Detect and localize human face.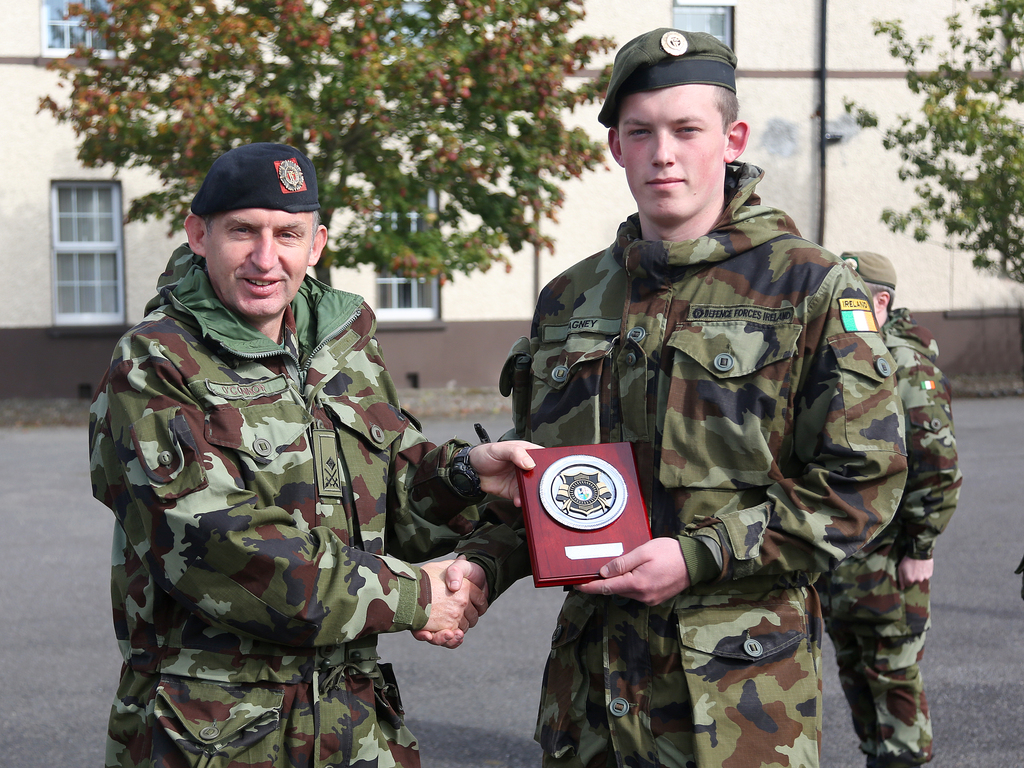
Localized at box=[616, 86, 726, 220].
